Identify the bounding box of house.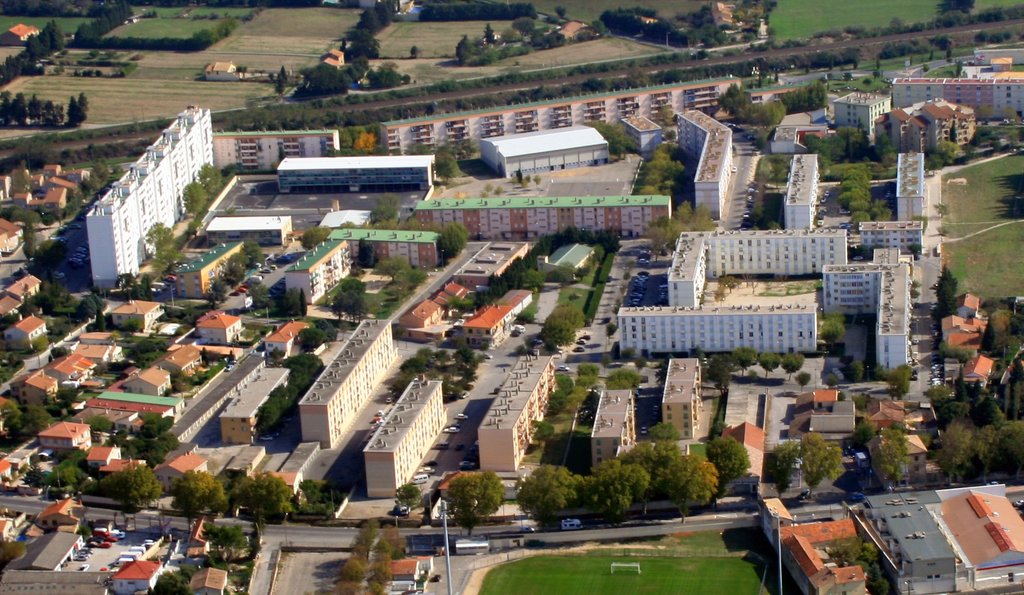
left=808, top=389, right=849, bottom=434.
